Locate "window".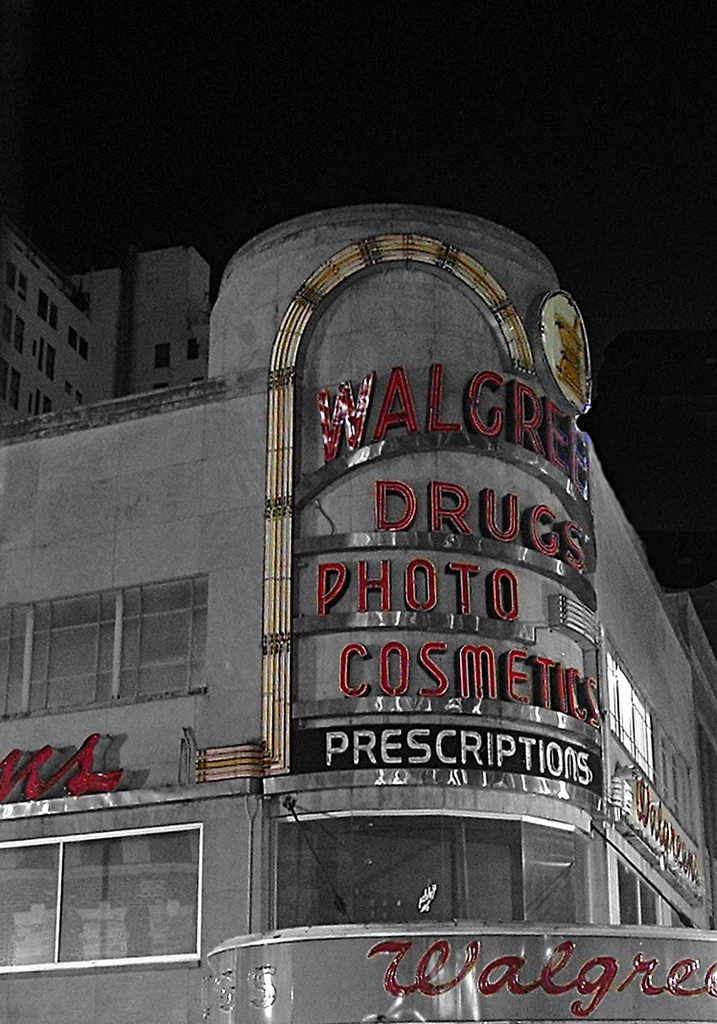
Bounding box: crop(187, 378, 206, 381).
